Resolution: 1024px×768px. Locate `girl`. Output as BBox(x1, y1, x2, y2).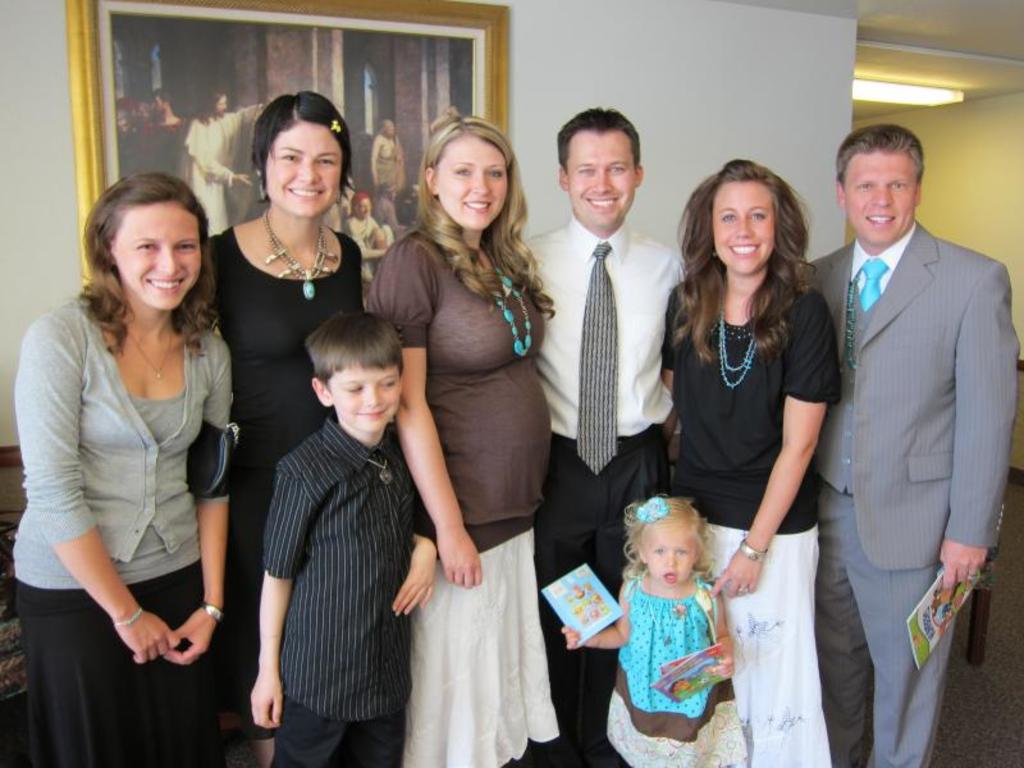
BBox(664, 157, 845, 767).
